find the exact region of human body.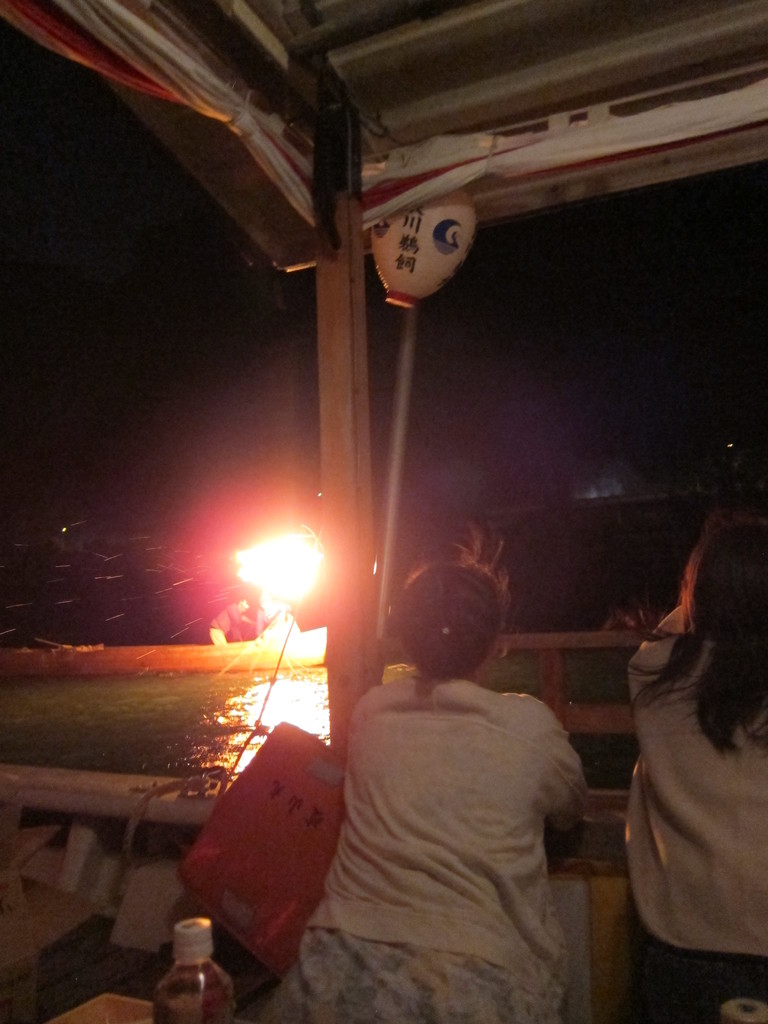
Exact region: <bbox>582, 458, 755, 992</bbox>.
